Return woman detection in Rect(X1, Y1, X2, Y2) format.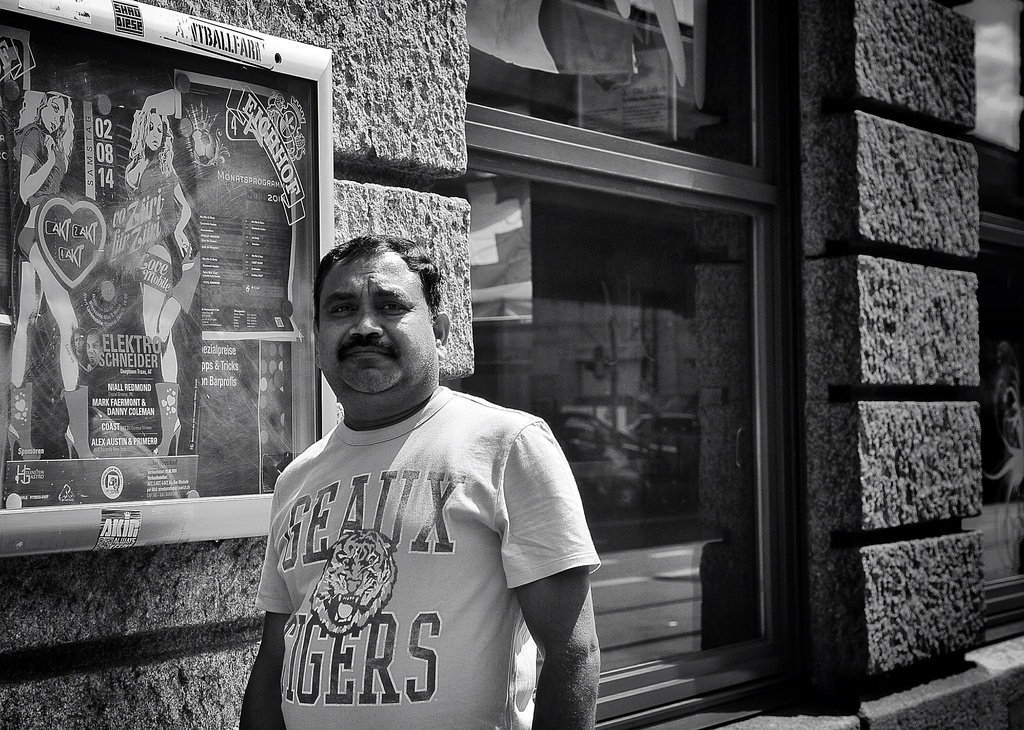
Rect(3, 88, 93, 464).
